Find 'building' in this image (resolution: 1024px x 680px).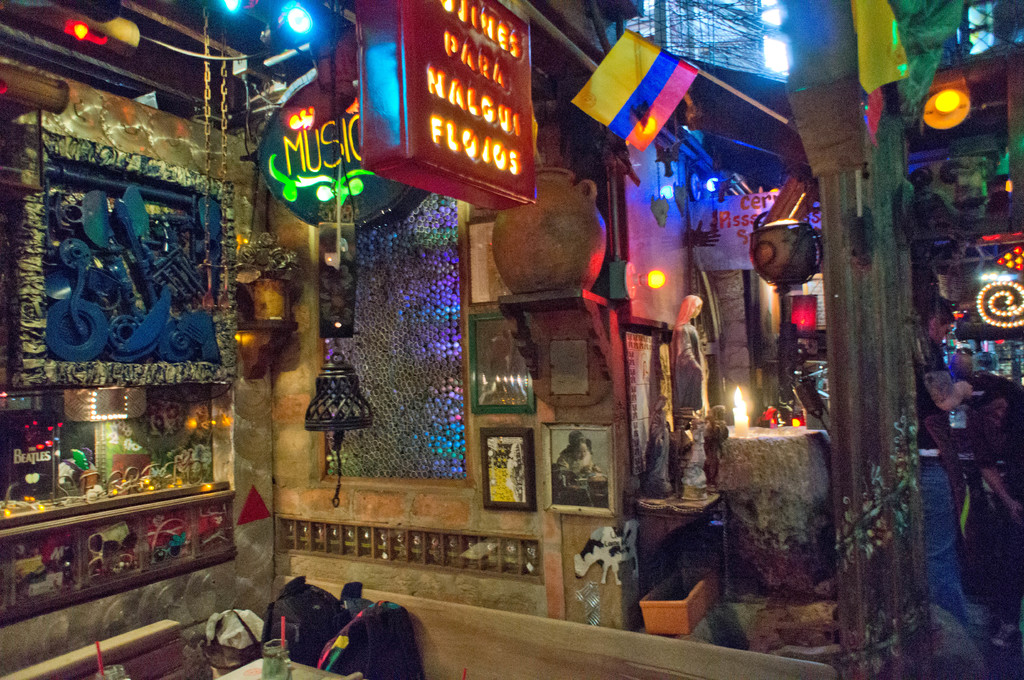
(0,0,1023,679).
